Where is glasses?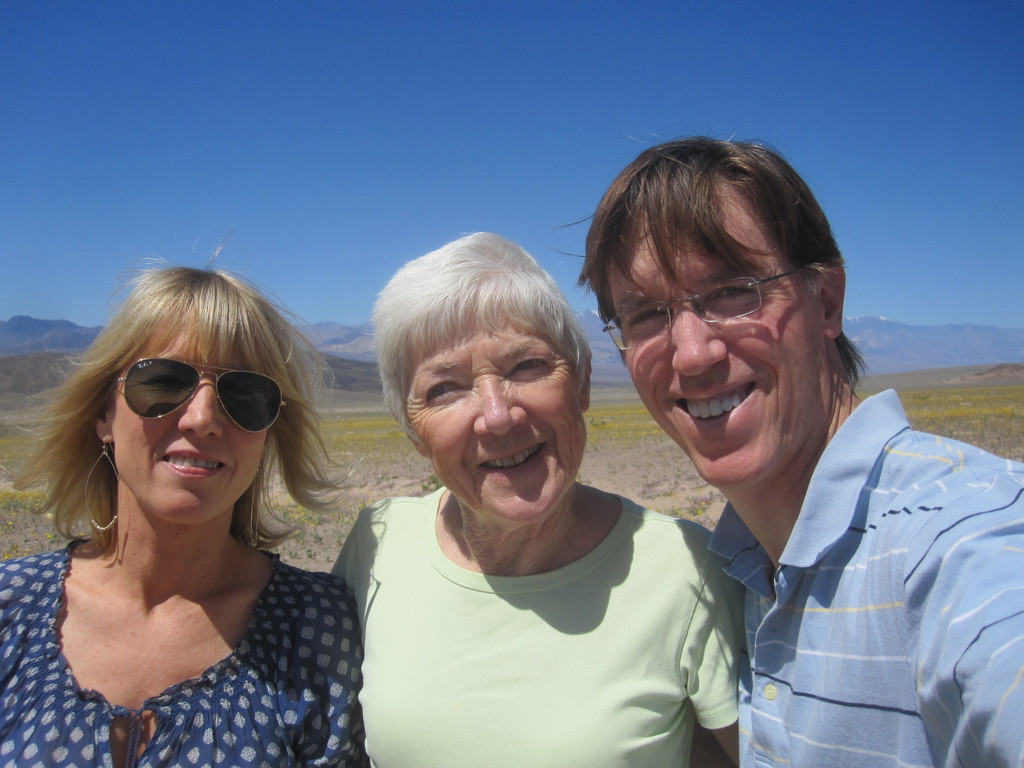
region(625, 271, 832, 343).
